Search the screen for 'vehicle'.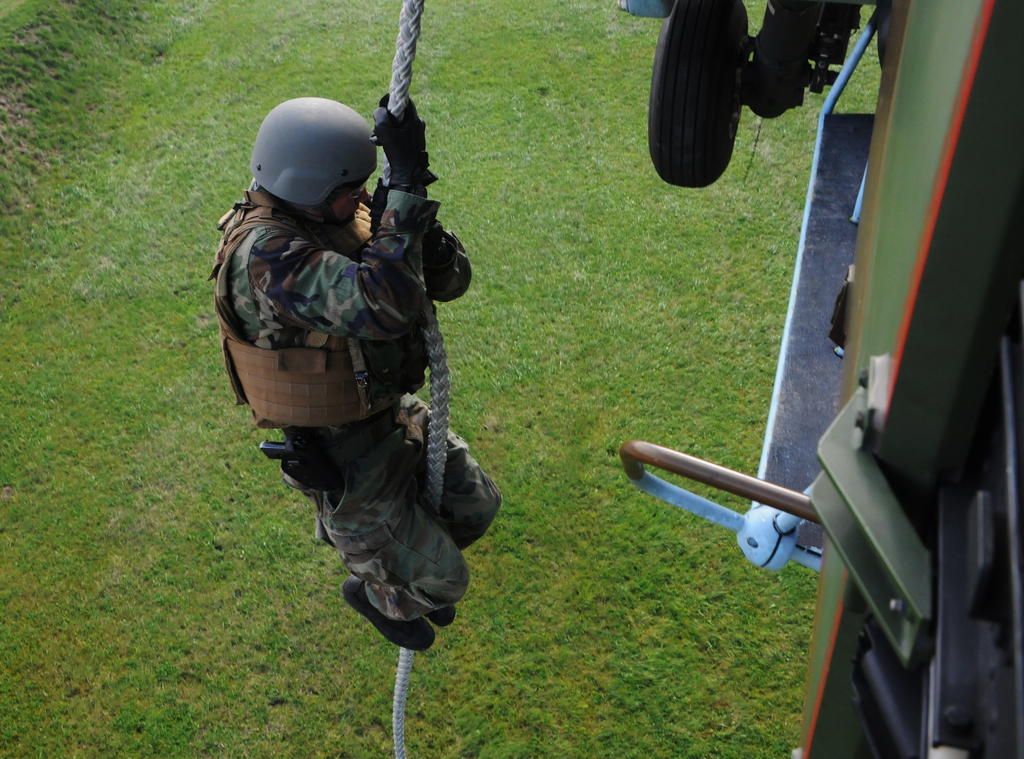
Found at l=621, t=0, r=1023, b=758.
